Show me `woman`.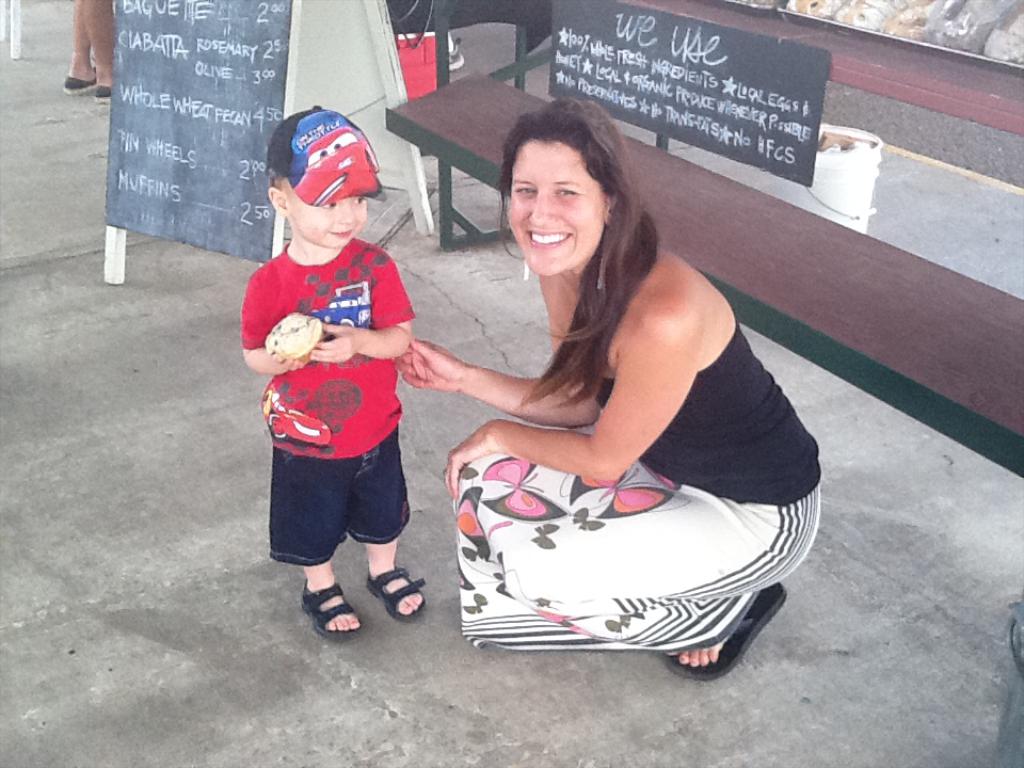
`woman` is here: {"left": 417, "top": 100, "right": 807, "bottom": 682}.
